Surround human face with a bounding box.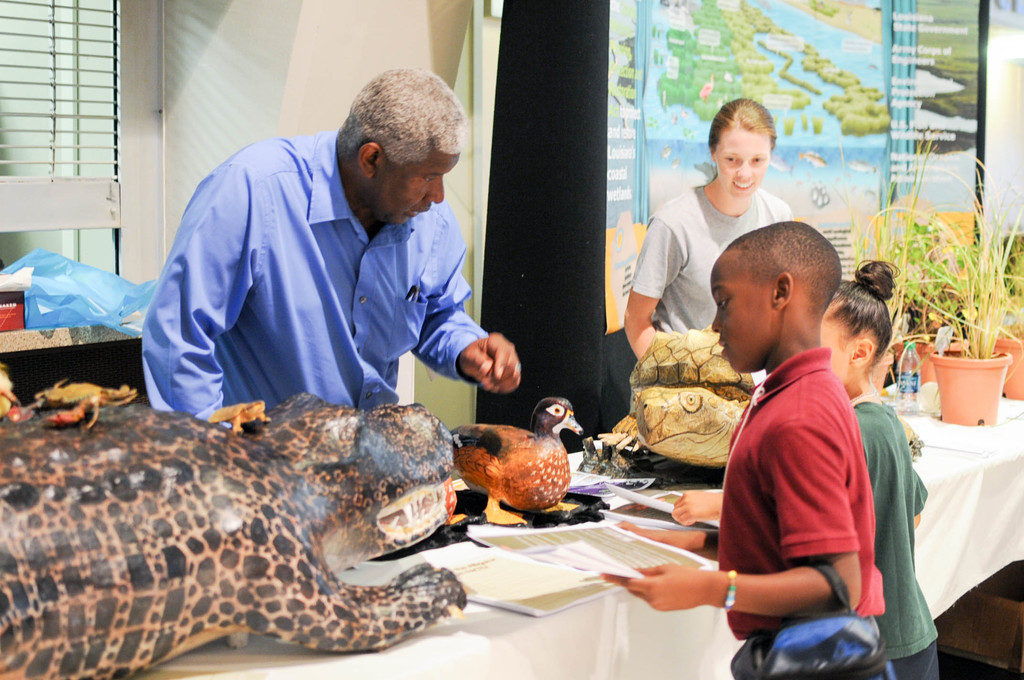
rect(371, 154, 459, 226).
